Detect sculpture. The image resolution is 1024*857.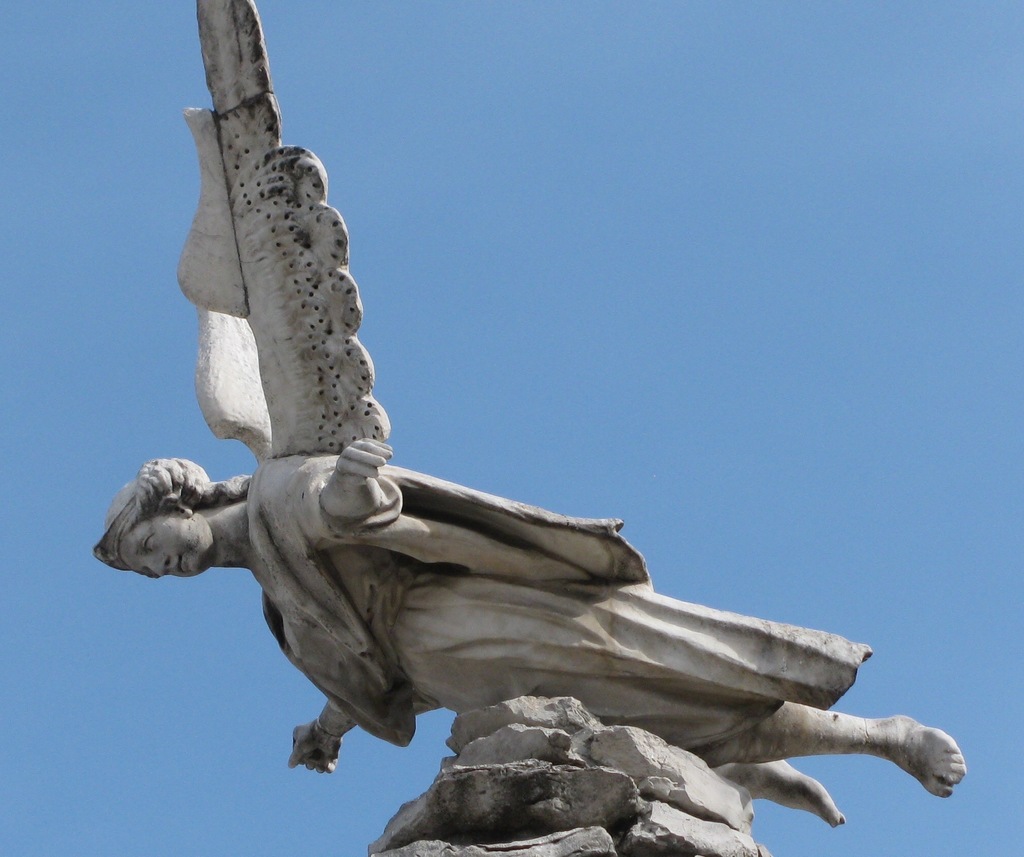
(116,86,925,853).
